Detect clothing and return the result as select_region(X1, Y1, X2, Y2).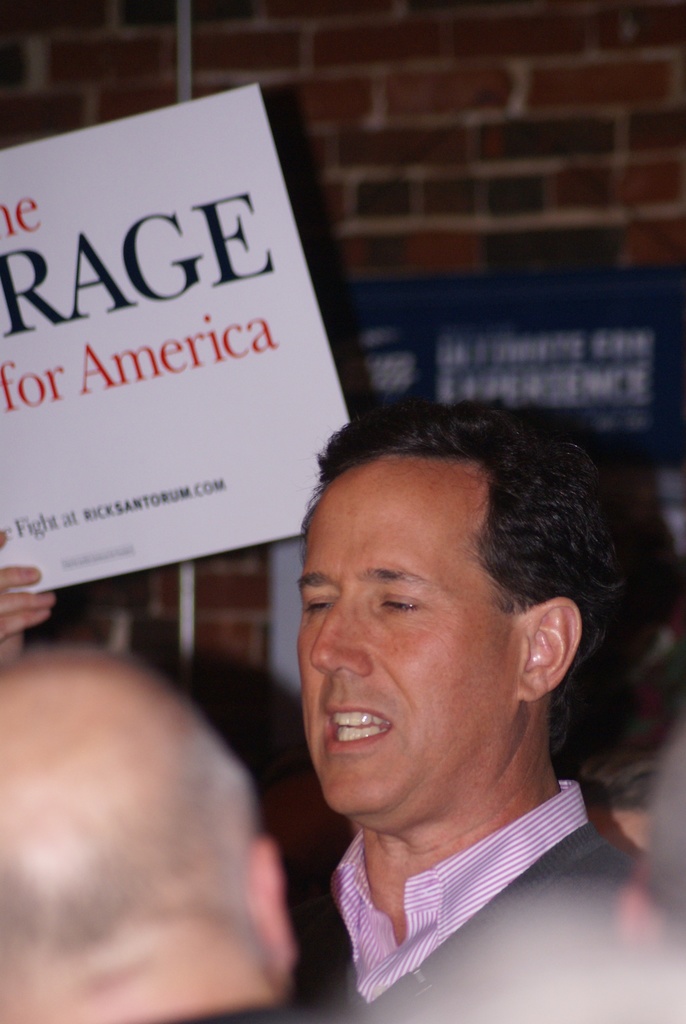
select_region(290, 754, 630, 1012).
